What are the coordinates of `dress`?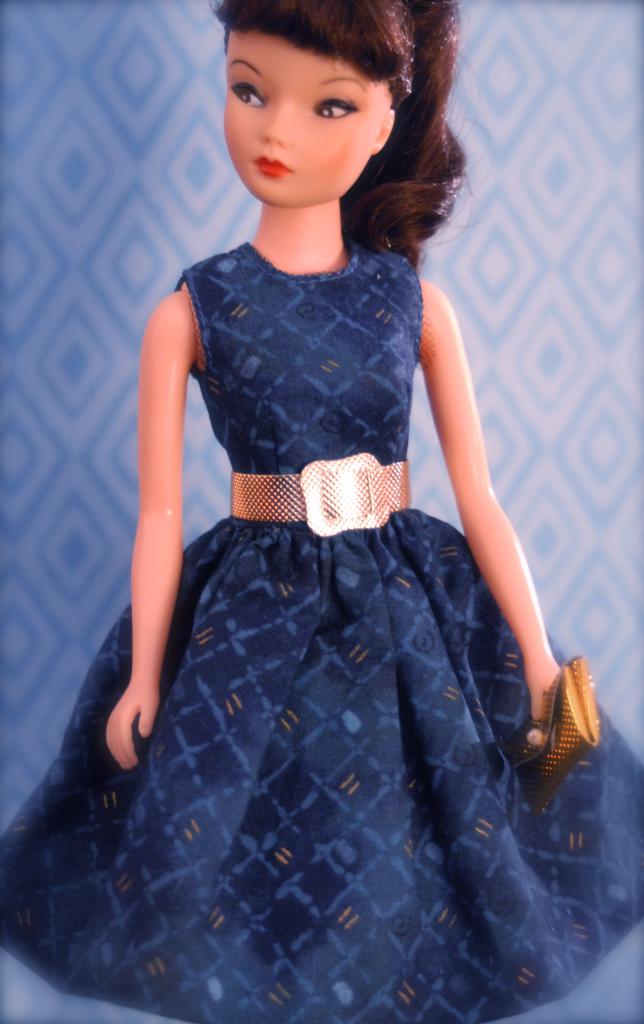
locate(0, 242, 643, 1023).
